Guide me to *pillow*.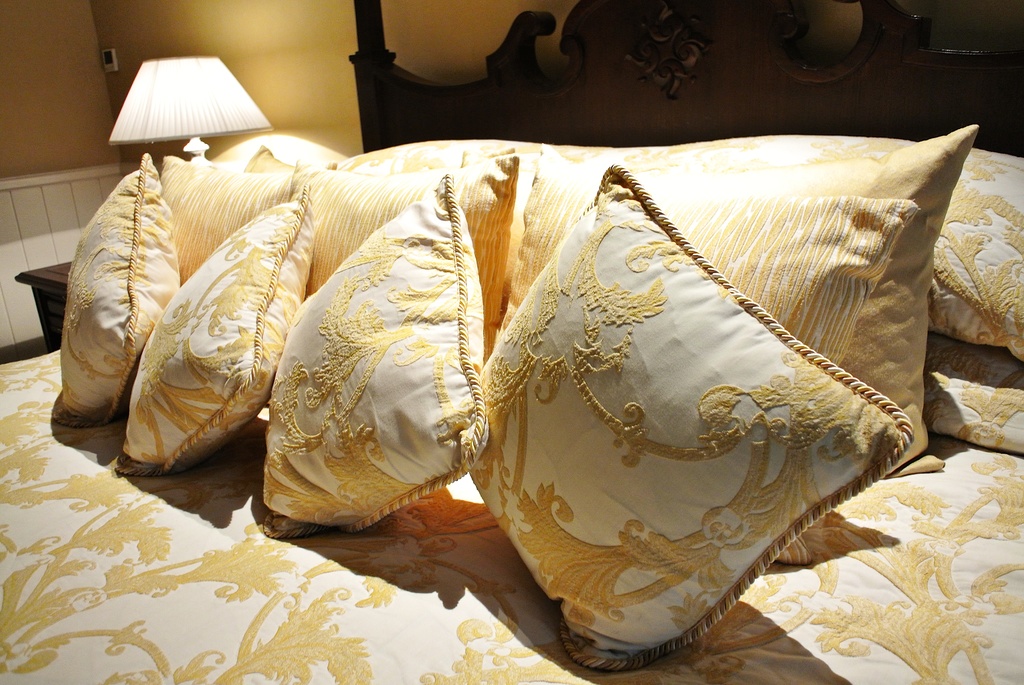
Guidance: 619 120 964 500.
